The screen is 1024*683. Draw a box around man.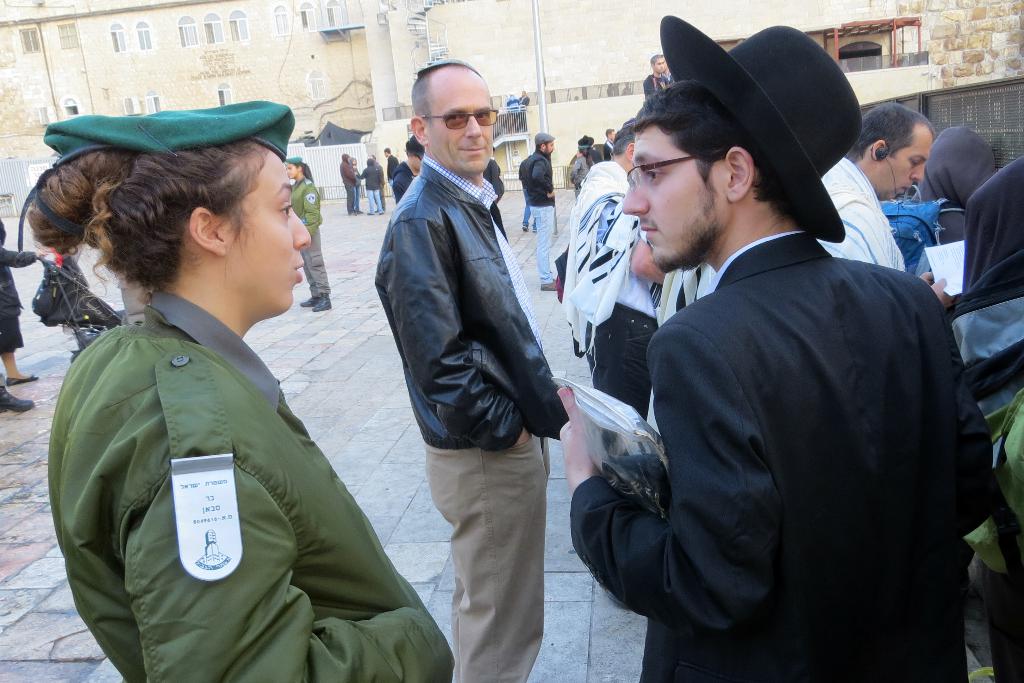
519,131,557,293.
